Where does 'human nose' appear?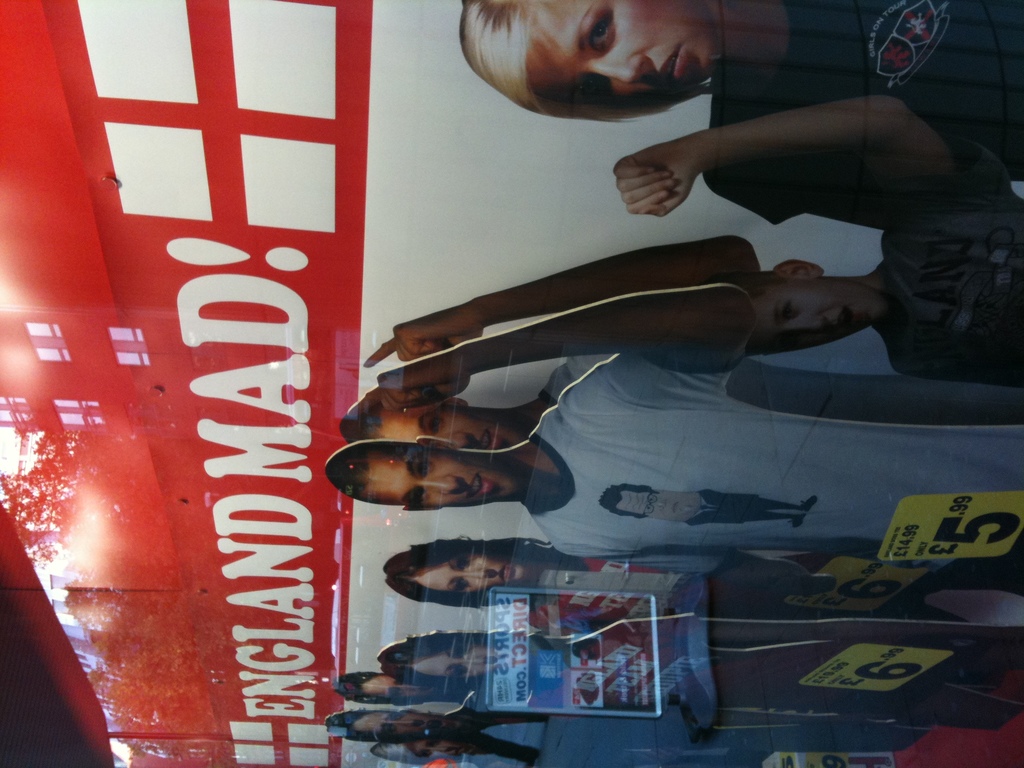
Appears at (x1=456, y1=656, x2=490, y2=664).
